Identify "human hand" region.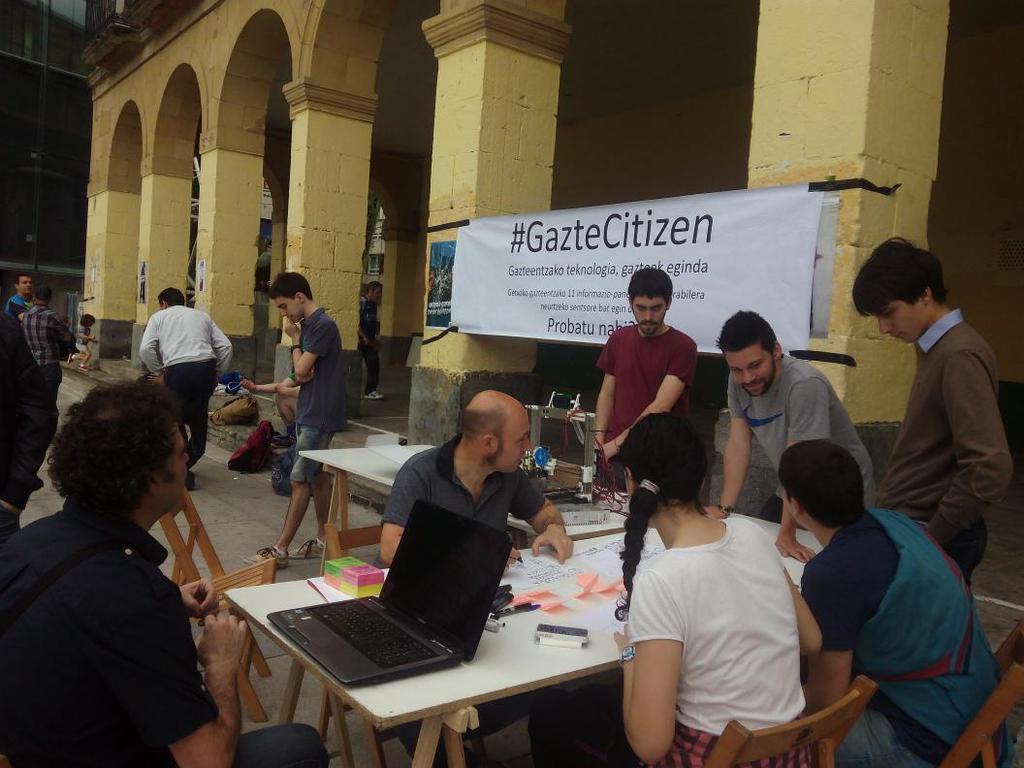
Region: 239 379 252 392.
